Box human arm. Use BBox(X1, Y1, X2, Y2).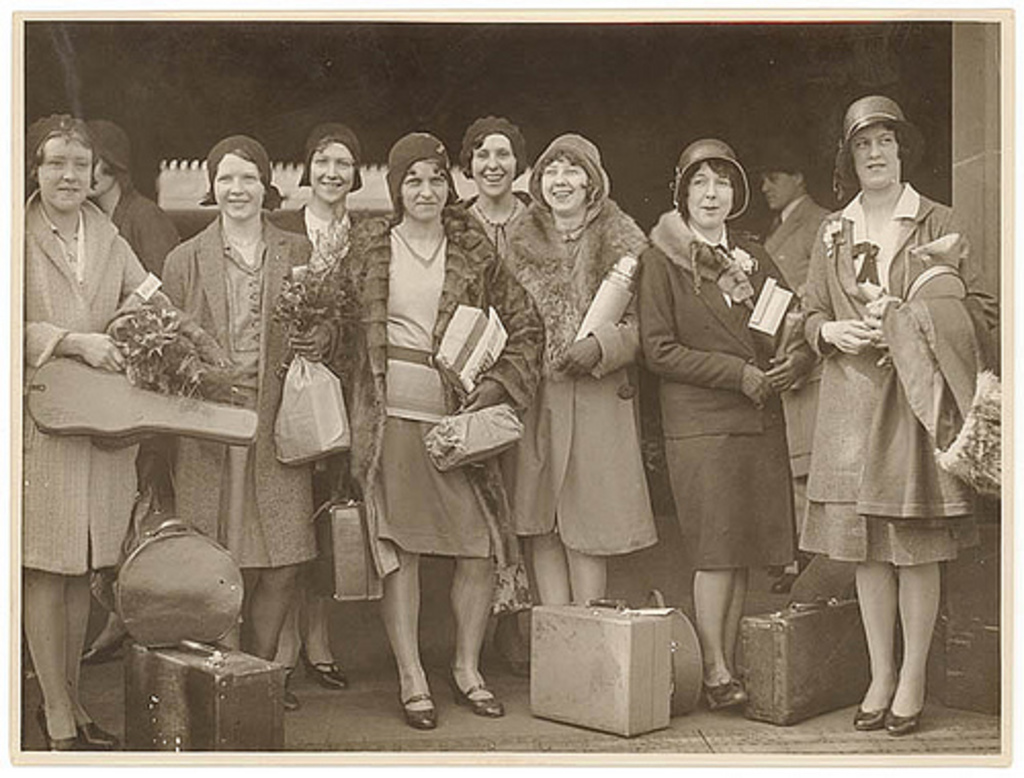
BBox(760, 344, 817, 393).
